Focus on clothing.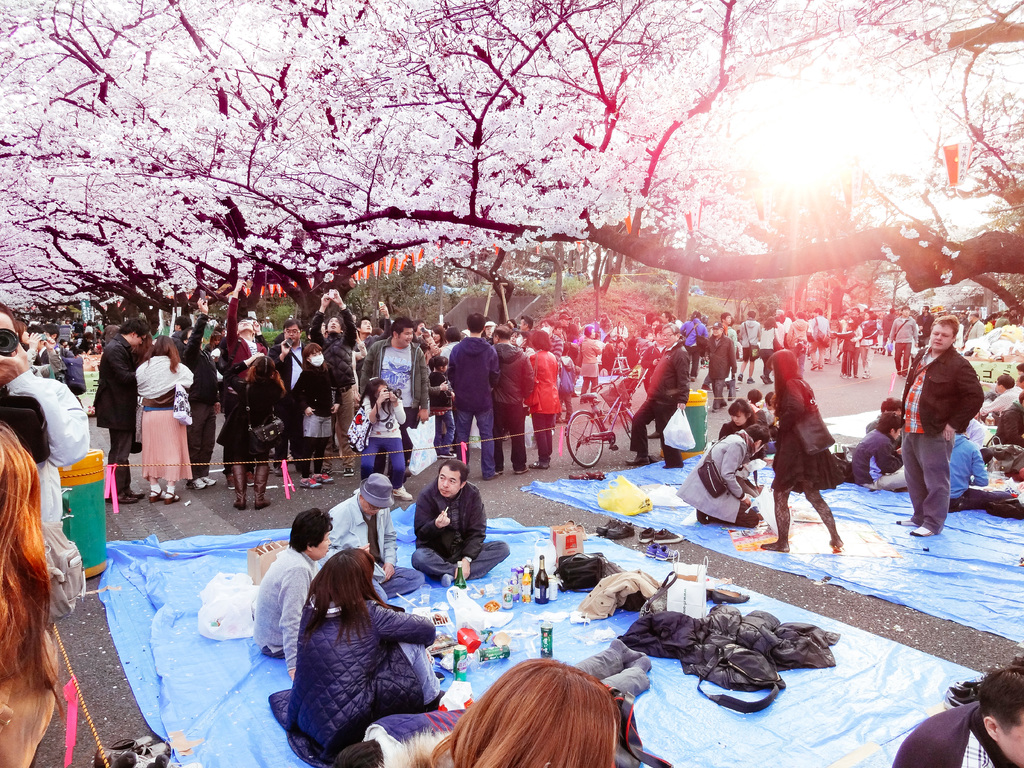
Focused at 566, 339, 593, 375.
